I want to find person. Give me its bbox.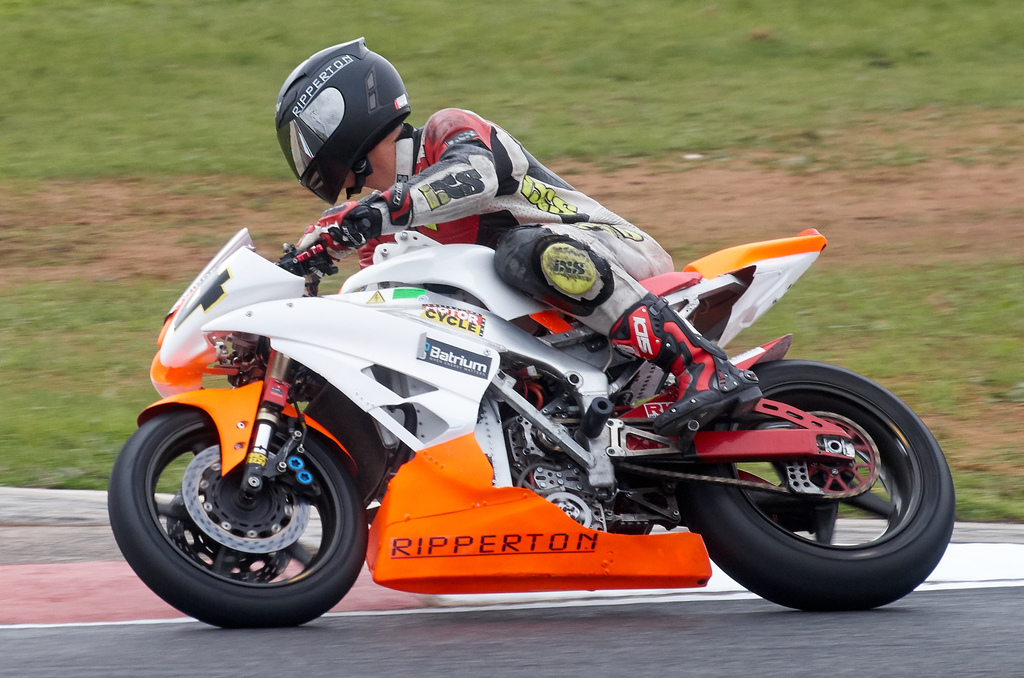
bbox=[262, 32, 768, 439].
